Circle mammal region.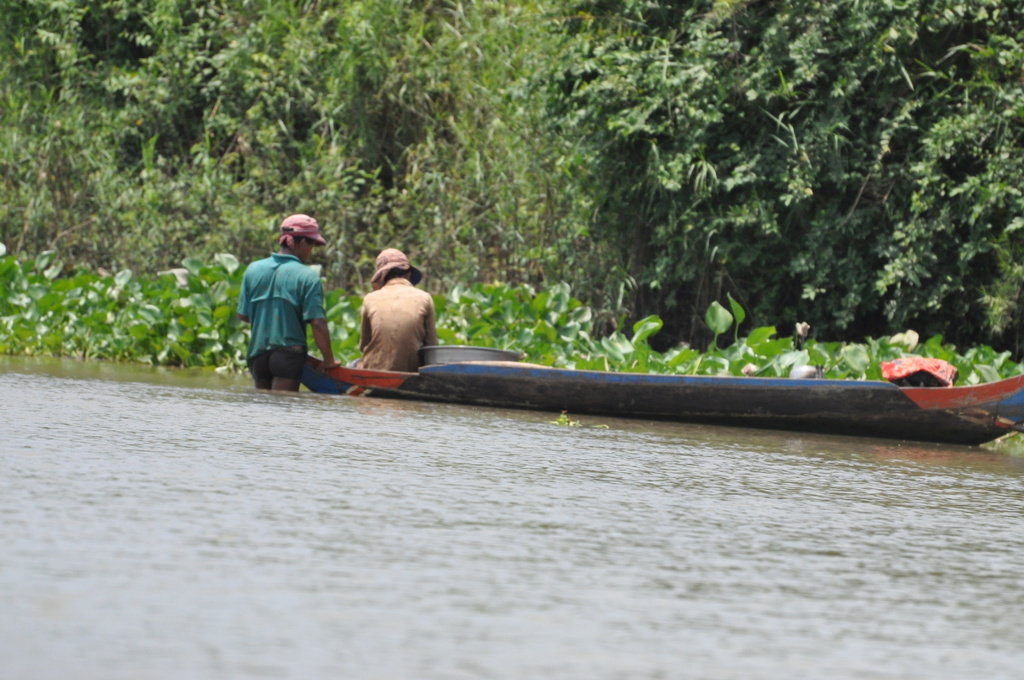
Region: <bbox>347, 248, 442, 371</bbox>.
